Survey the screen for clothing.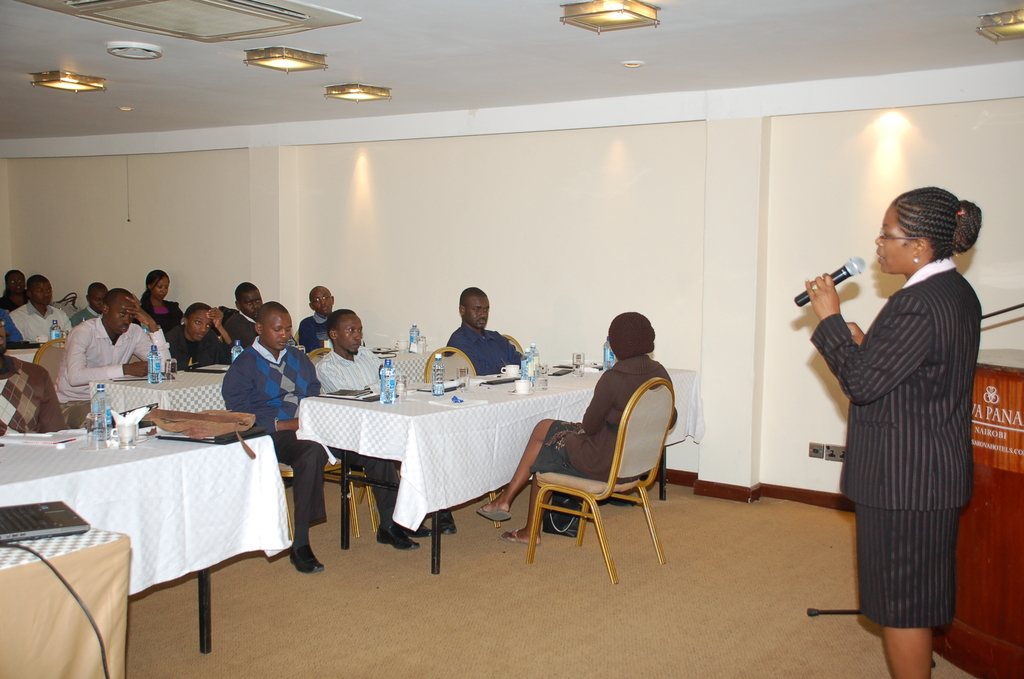
Survey found: {"left": 221, "top": 308, "right": 256, "bottom": 351}.
